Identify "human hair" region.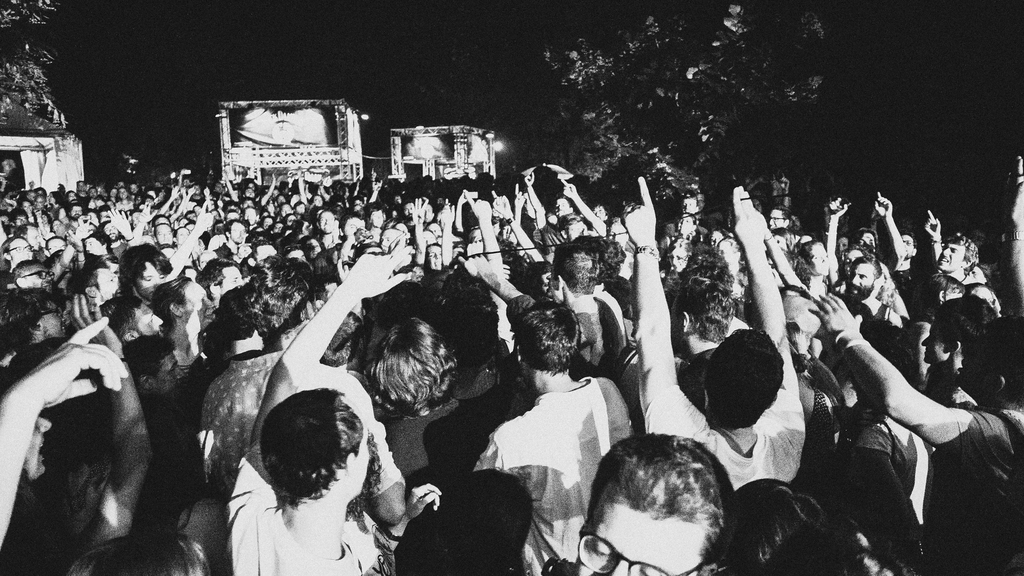
Region: <region>899, 230, 915, 243</region>.
